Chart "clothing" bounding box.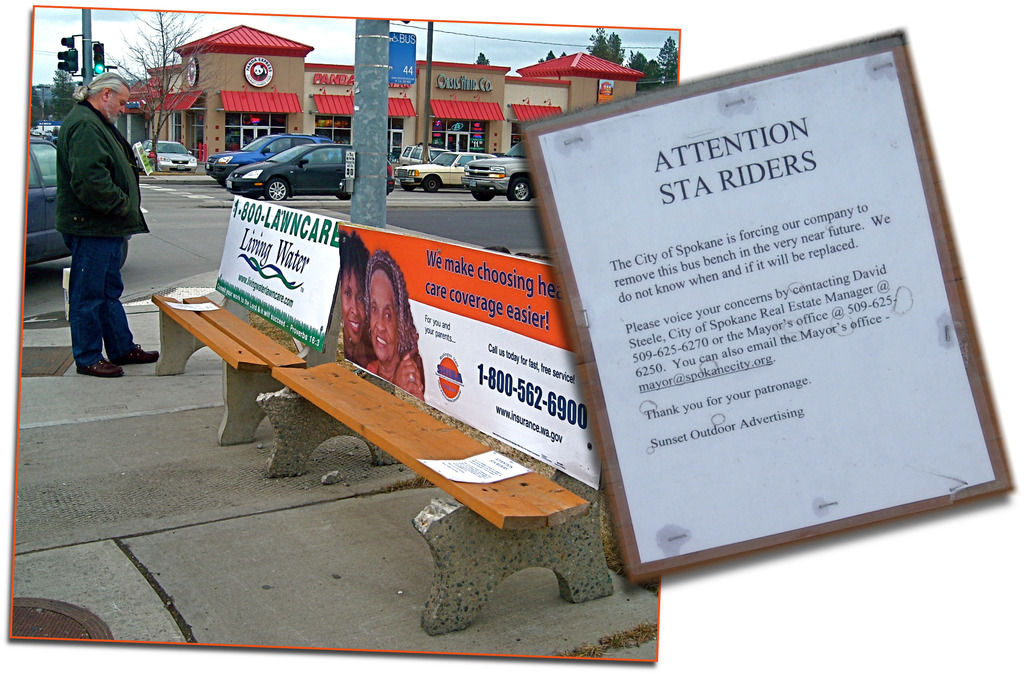
Charted: (x1=44, y1=100, x2=158, y2=372).
